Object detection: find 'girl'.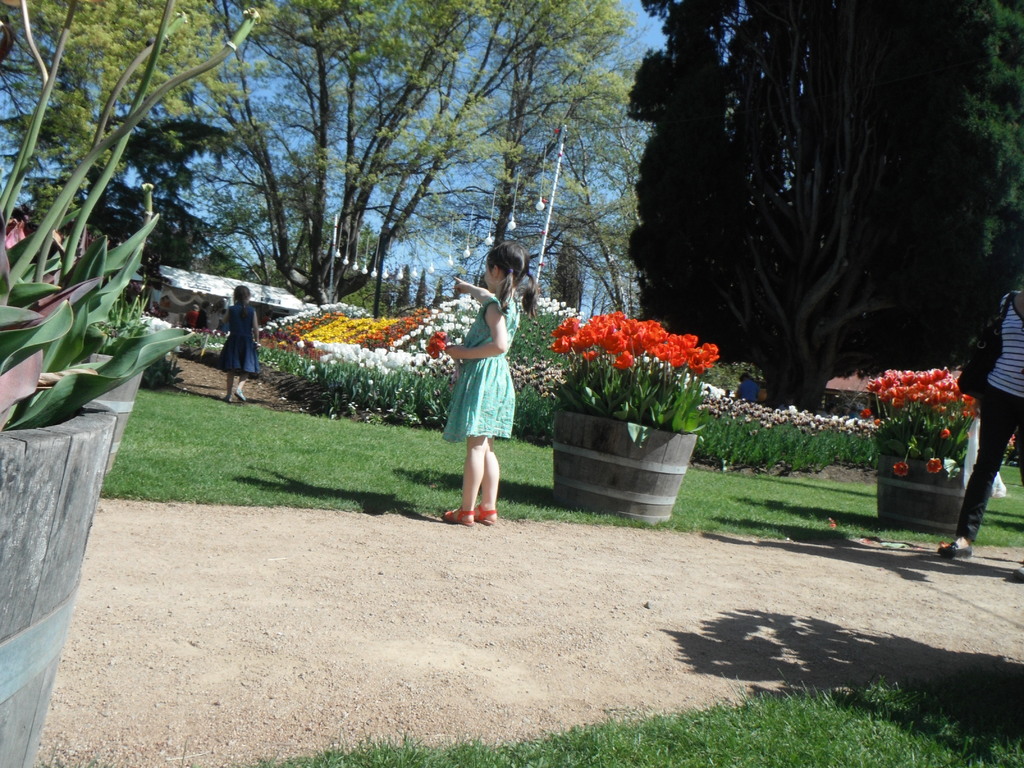
[x1=448, y1=239, x2=537, y2=531].
